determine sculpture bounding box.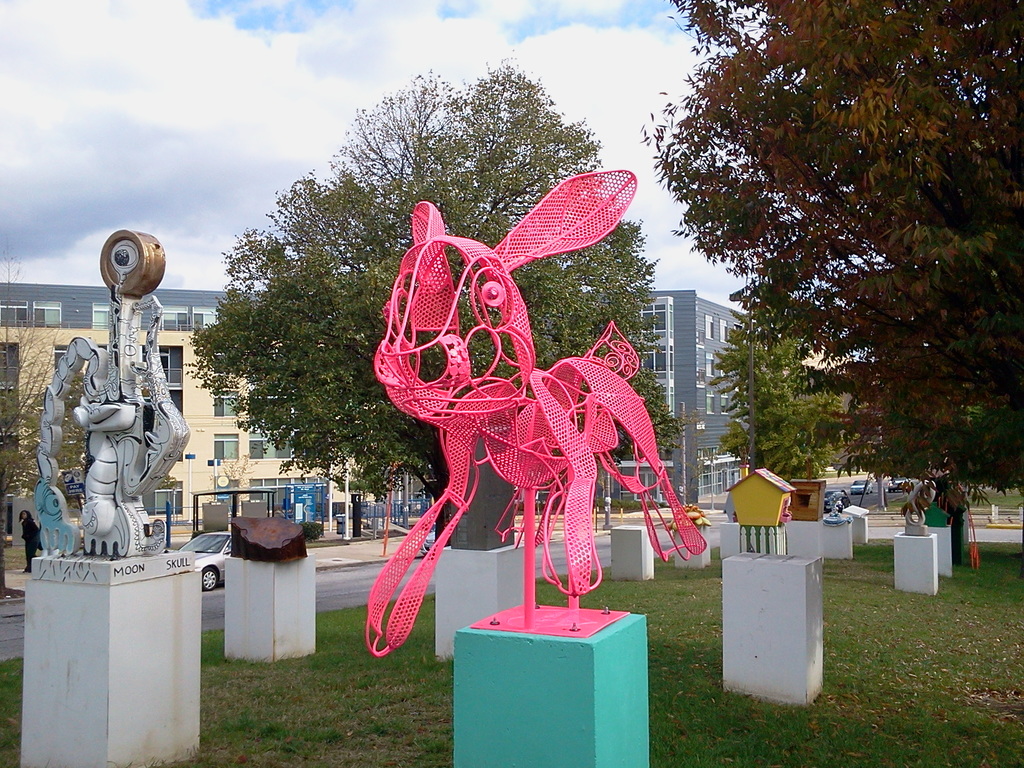
Determined: <region>824, 493, 854, 526</region>.
